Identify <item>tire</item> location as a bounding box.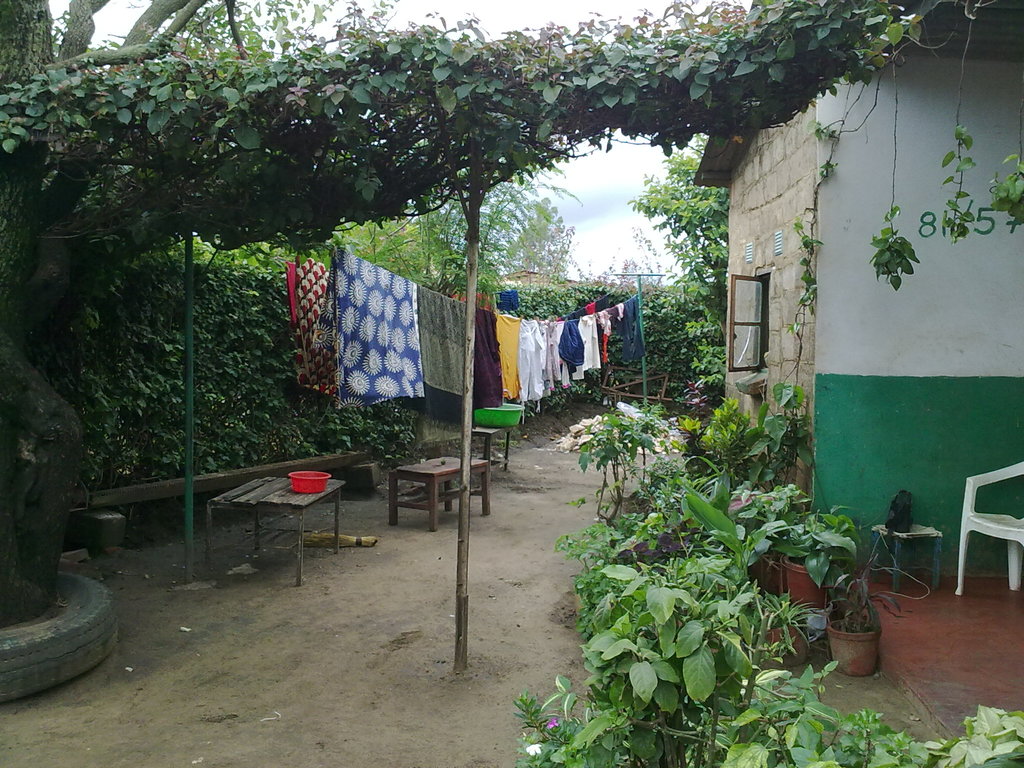
rect(3, 586, 123, 697).
